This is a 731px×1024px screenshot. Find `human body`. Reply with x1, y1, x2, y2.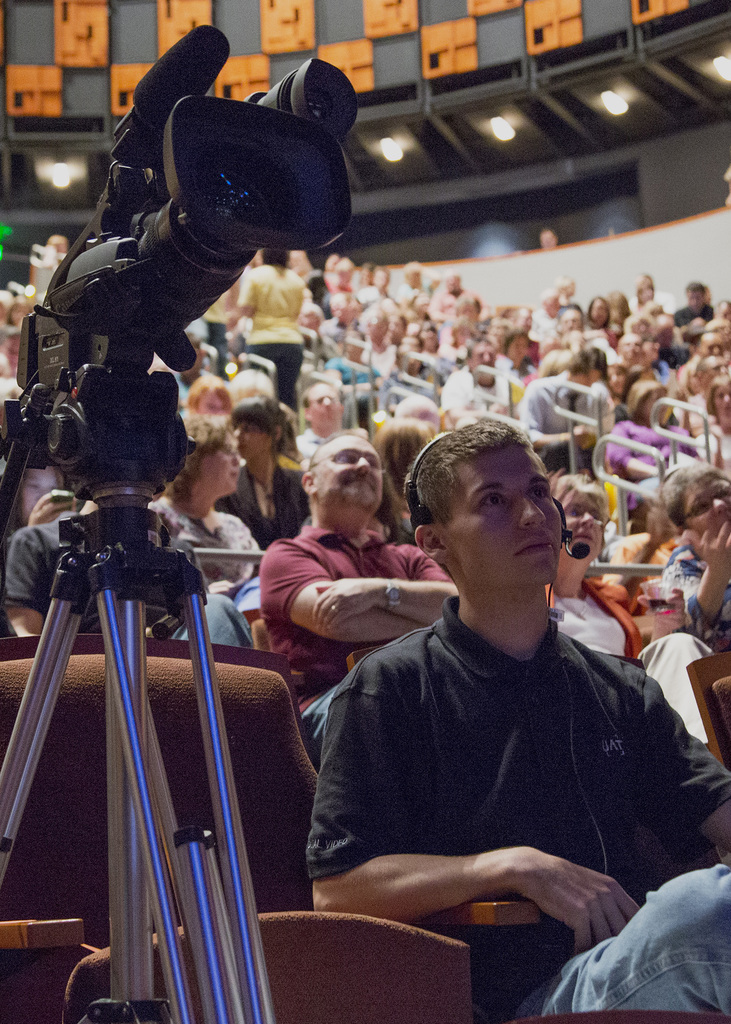
211, 303, 237, 363.
